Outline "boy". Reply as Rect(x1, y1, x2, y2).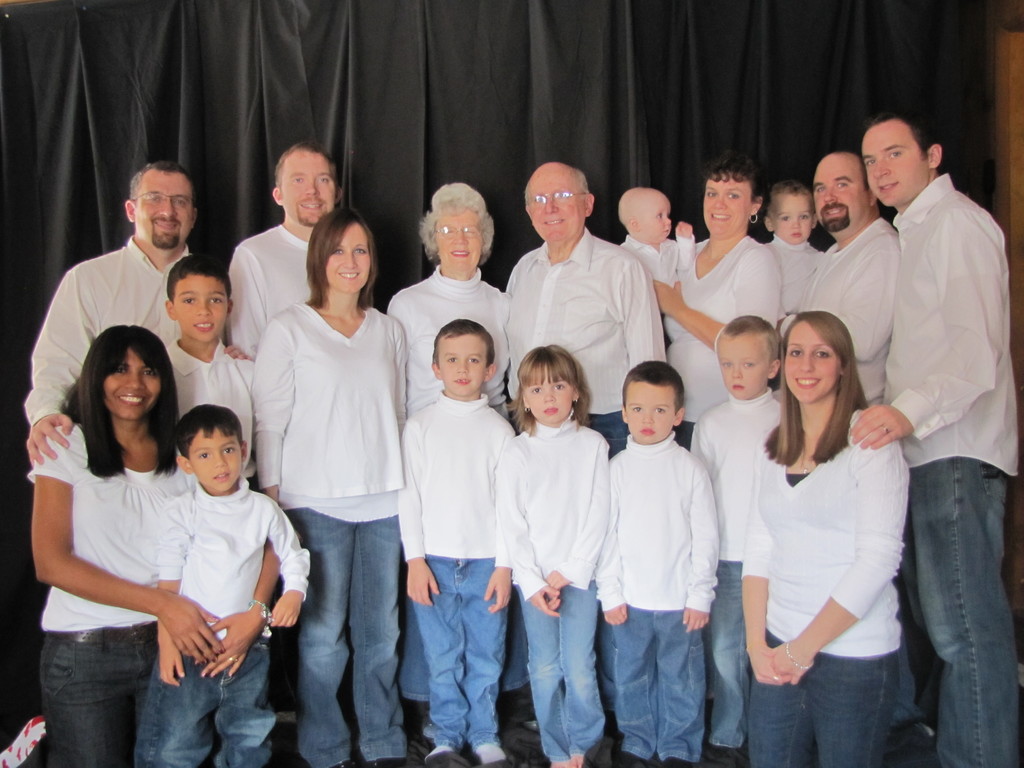
Rect(136, 402, 312, 767).
